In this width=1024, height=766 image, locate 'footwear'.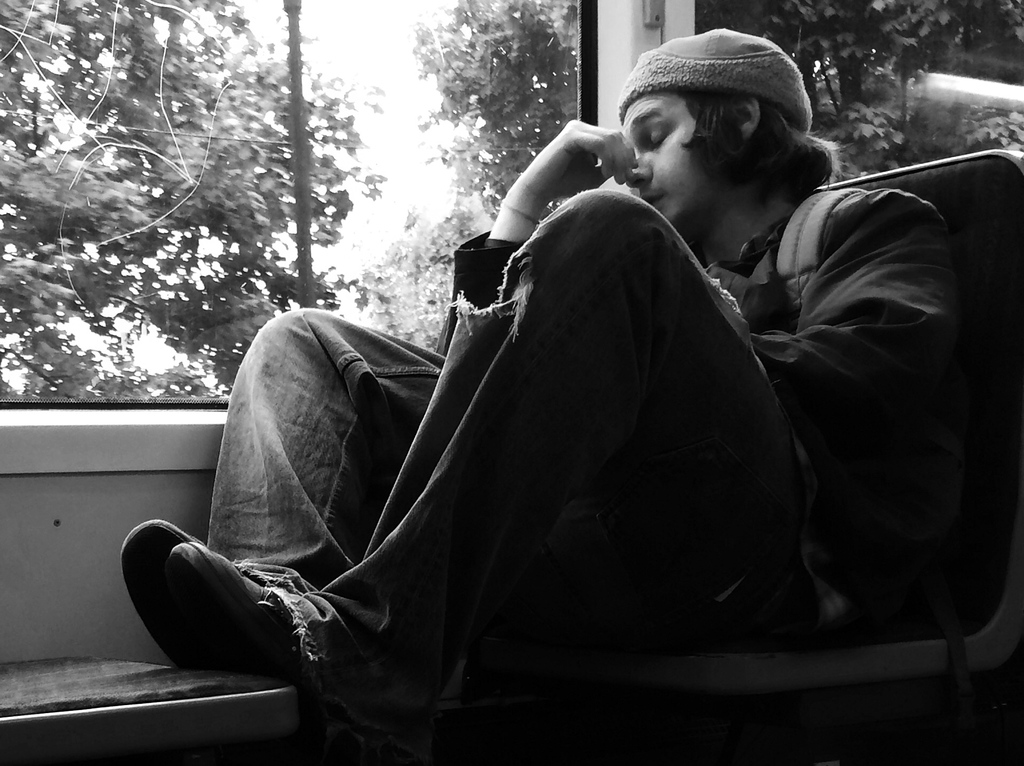
Bounding box: detection(116, 514, 239, 670).
